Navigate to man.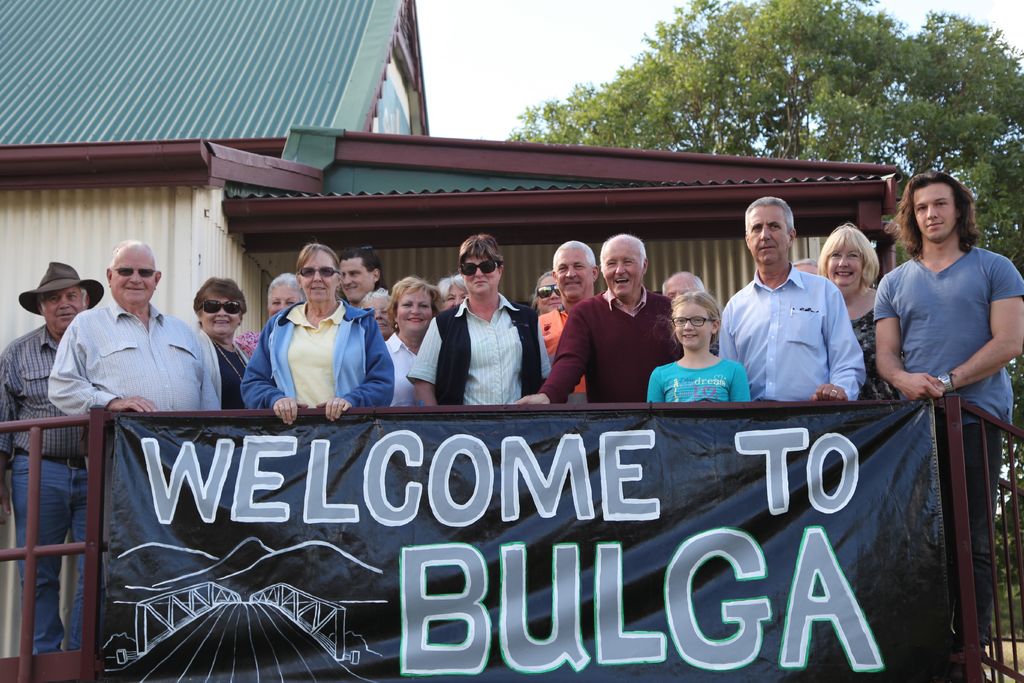
Navigation target: [left=0, top=263, right=107, bottom=655].
